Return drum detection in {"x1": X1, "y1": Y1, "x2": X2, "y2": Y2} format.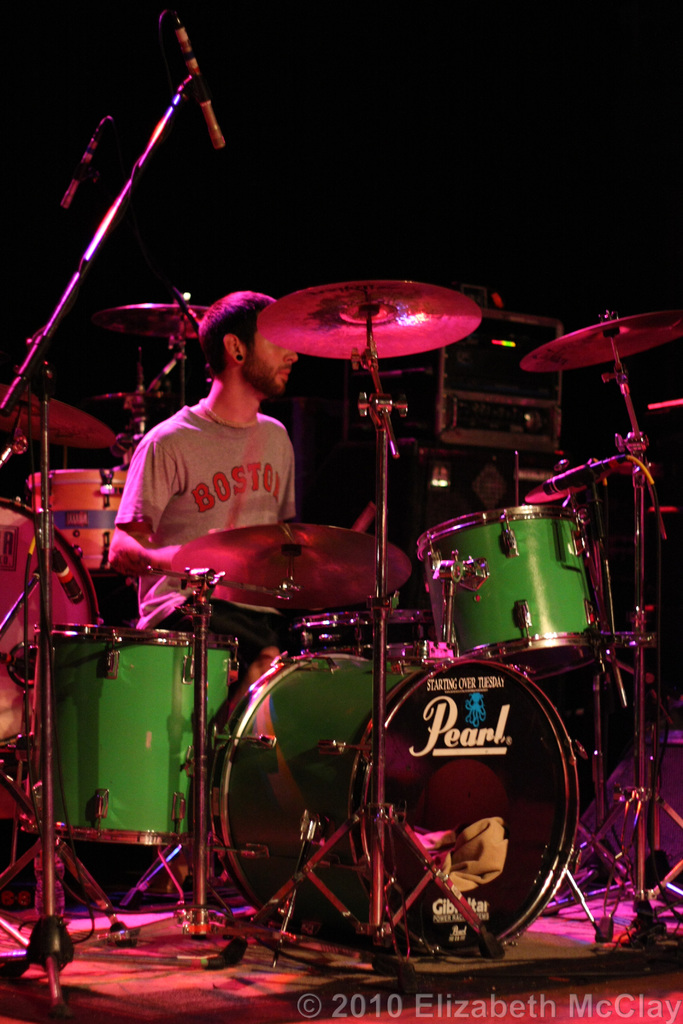
{"x1": 208, "y1": 652, "x2": 584, "y2": 954}.
